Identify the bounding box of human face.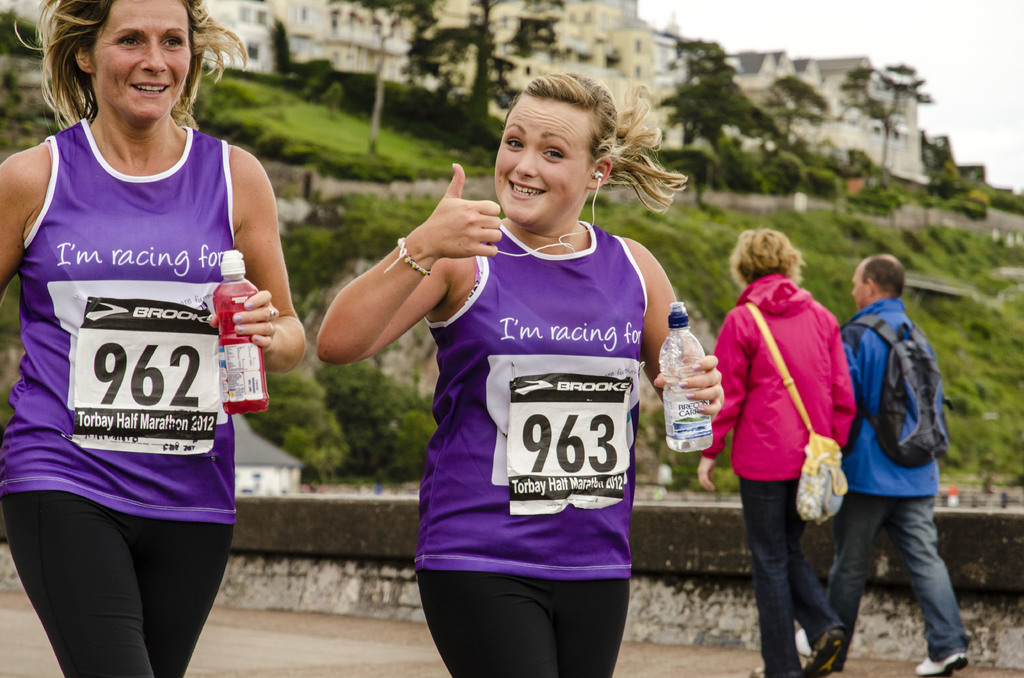
left=93, top=0, right=193, bottom=125.
